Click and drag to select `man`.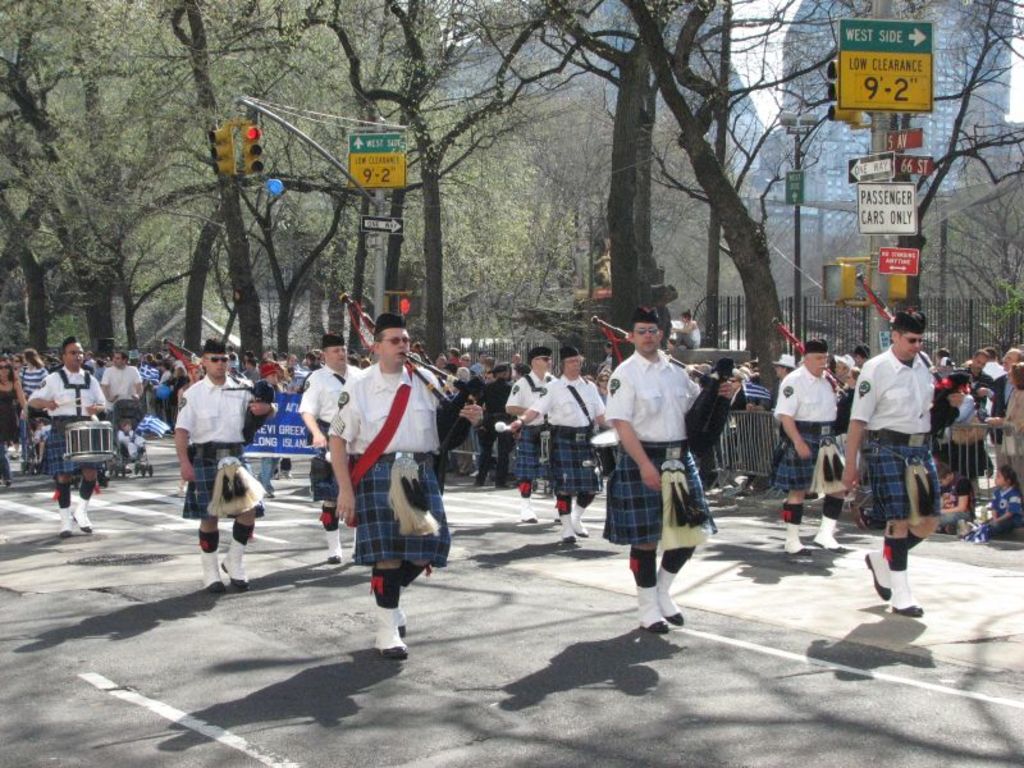
Selection: BBox(298, 335, 366, 568).
